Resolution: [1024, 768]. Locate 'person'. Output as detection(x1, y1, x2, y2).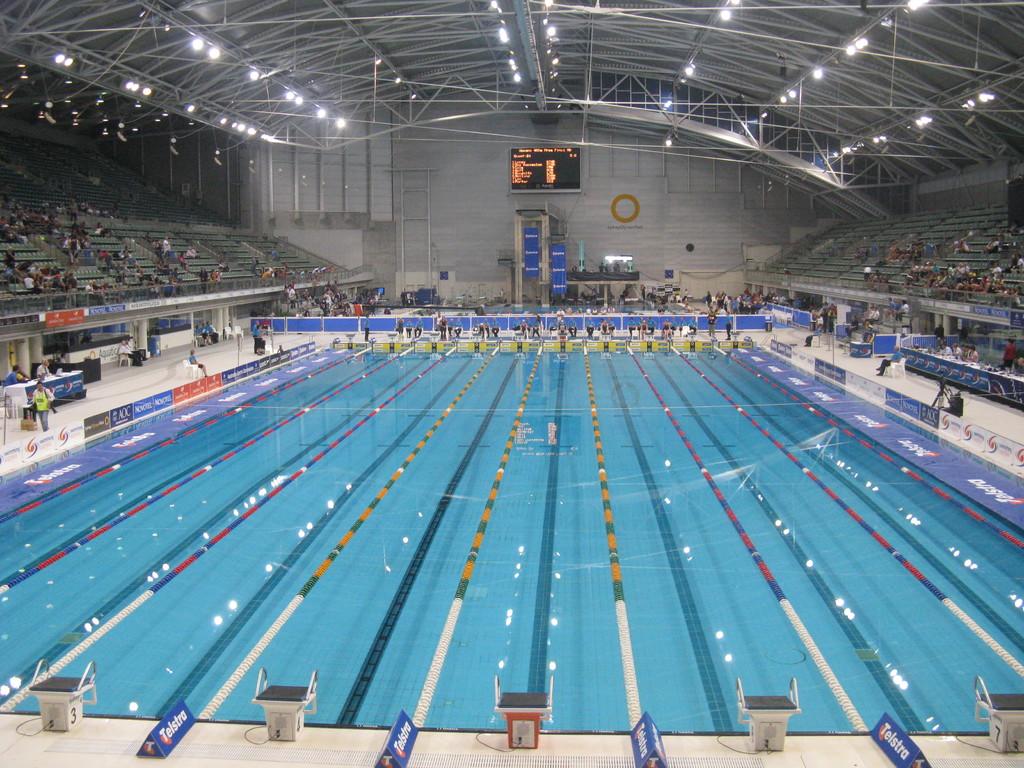
detection(193, 323, 212, 344).
